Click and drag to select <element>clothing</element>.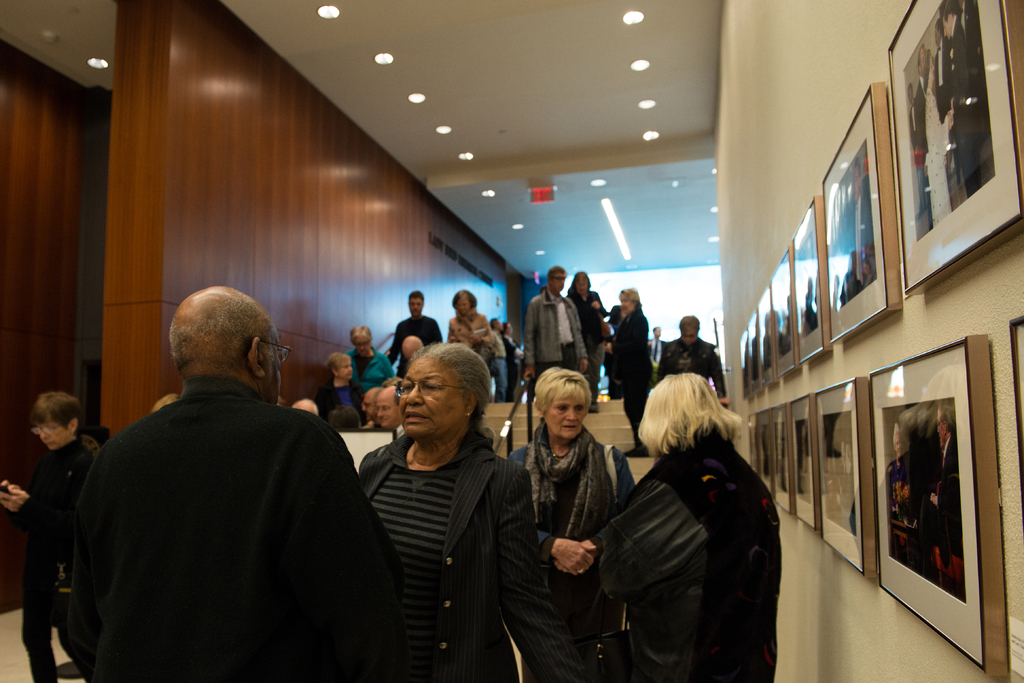
Selection: Rect(500, 416, 636, 682).
